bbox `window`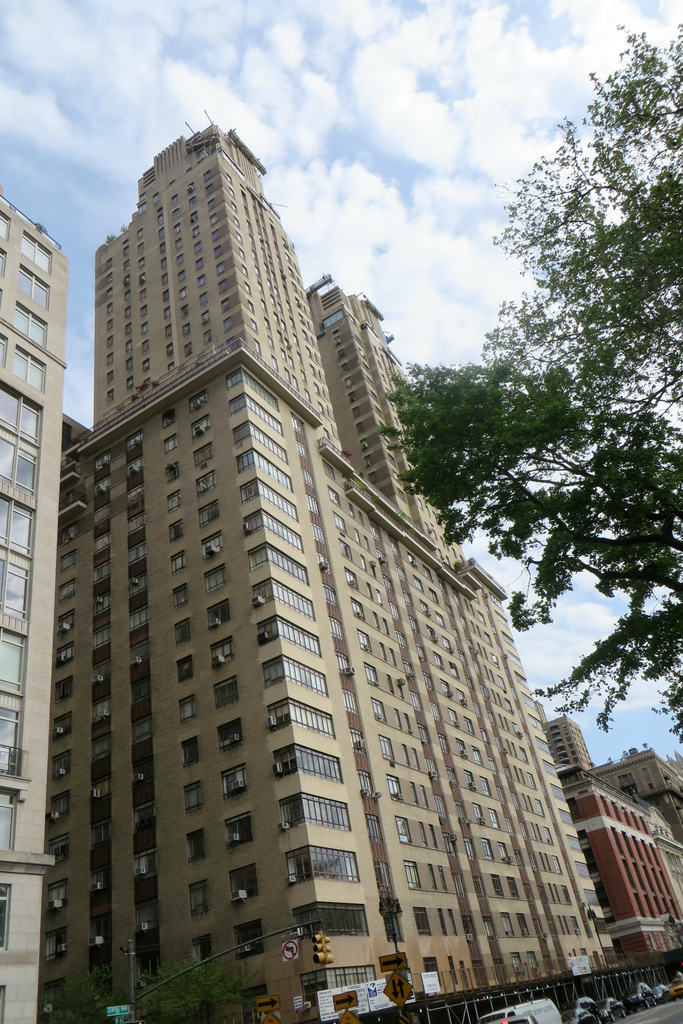
241, 865, 261, 899
